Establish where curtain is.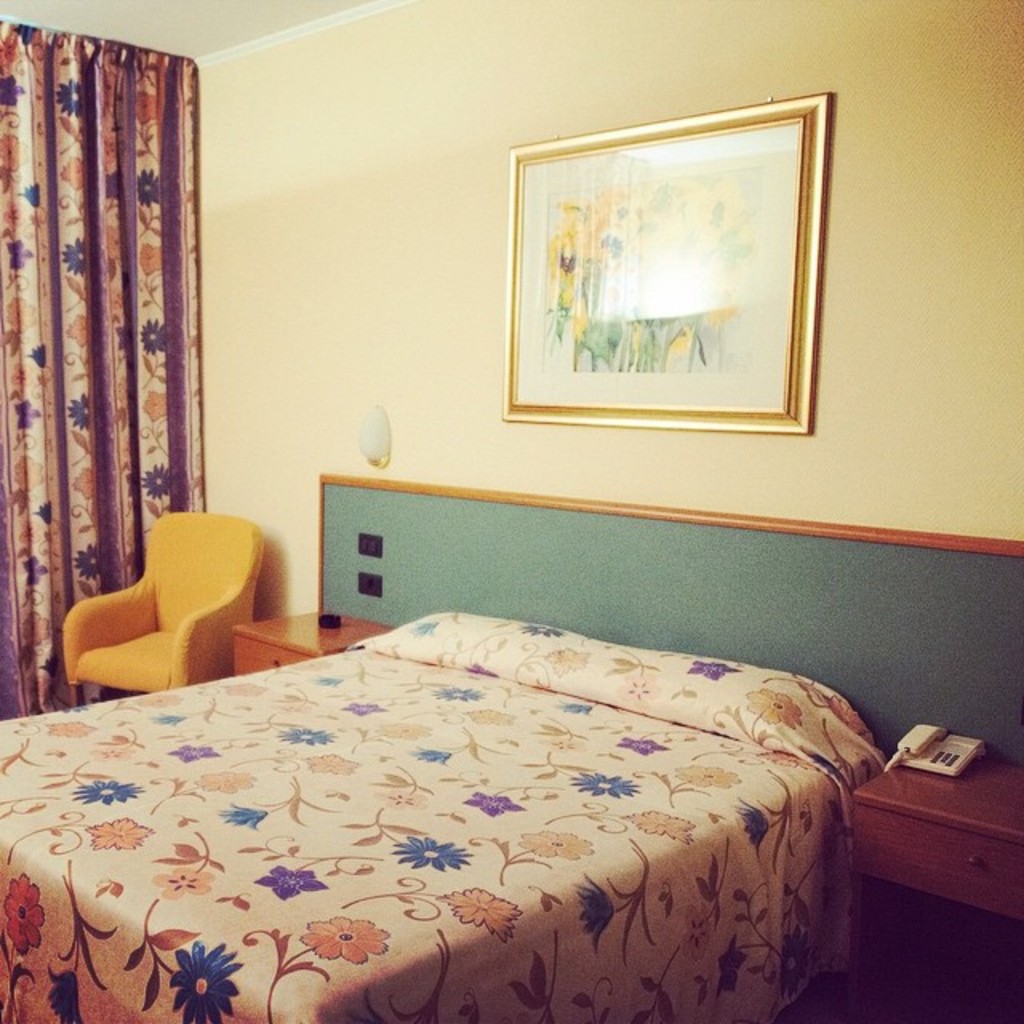
Established at <region>21, 26, 294, 675</region>.
